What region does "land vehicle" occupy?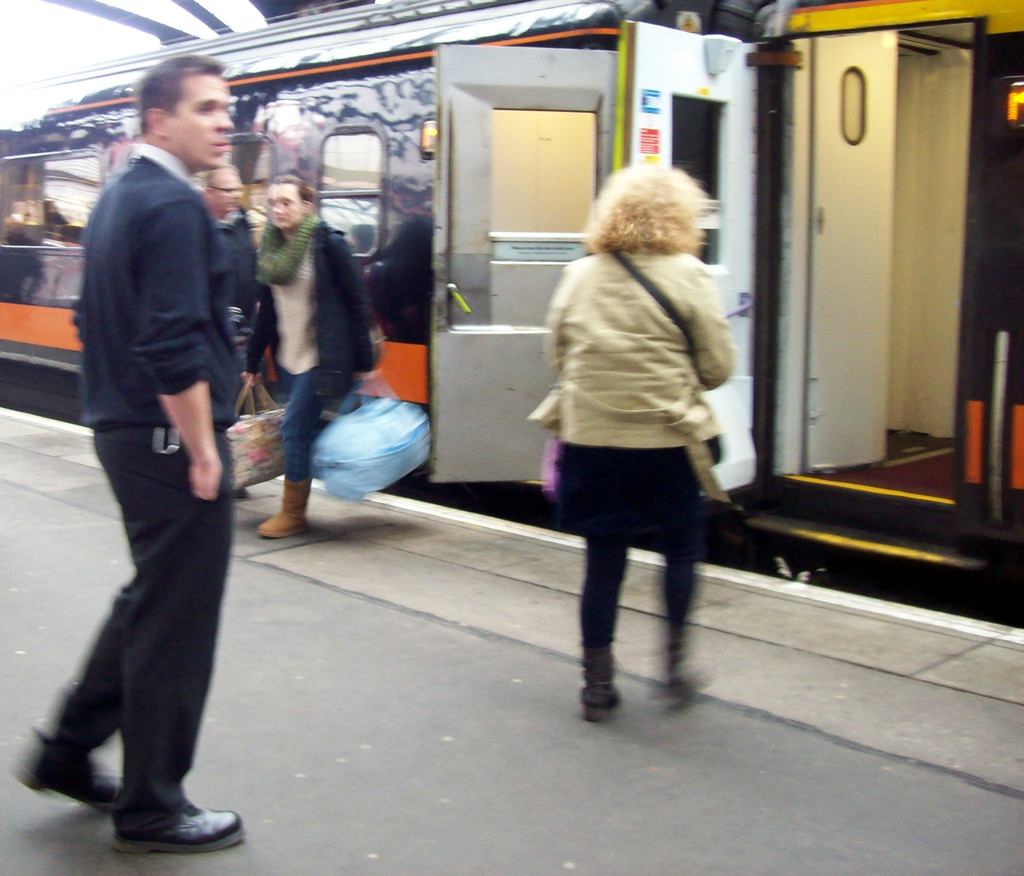
[x1=0, y1=6, x2=1023, y2=560].
